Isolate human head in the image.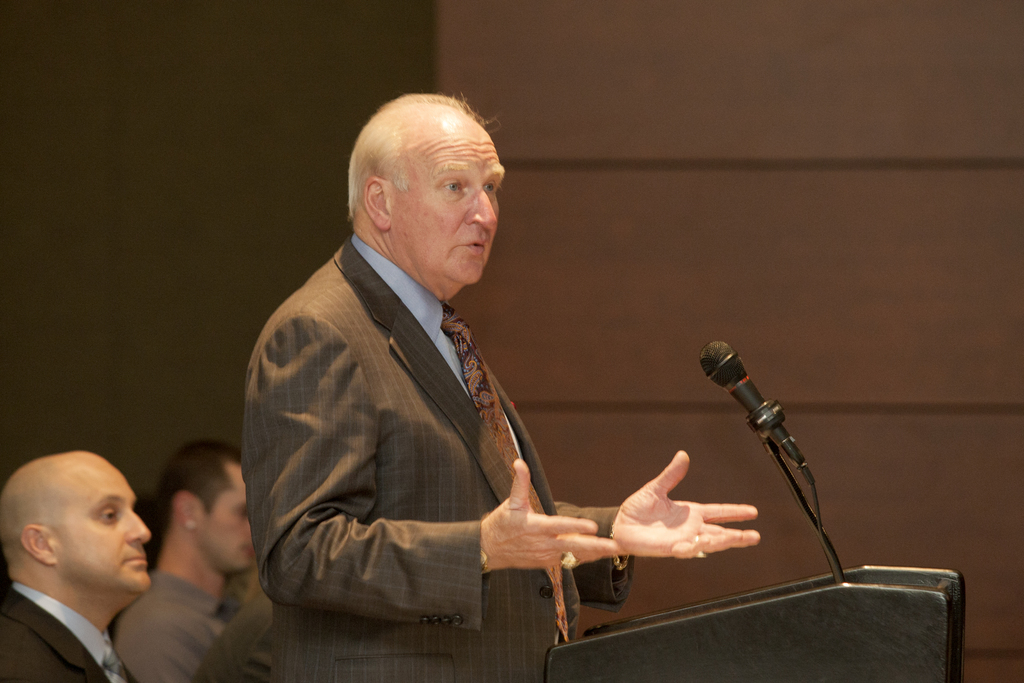
Isolated region: (0, 456, 140, 625).
